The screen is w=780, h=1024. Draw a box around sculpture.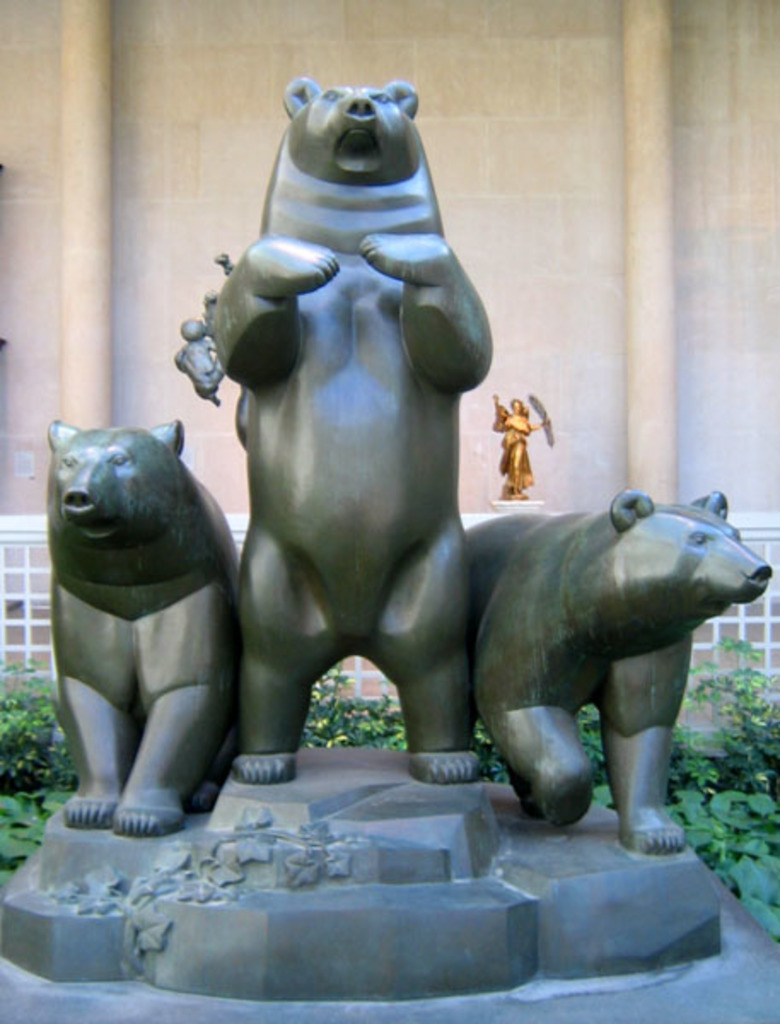
select_region(36, 411, 237, 833).
